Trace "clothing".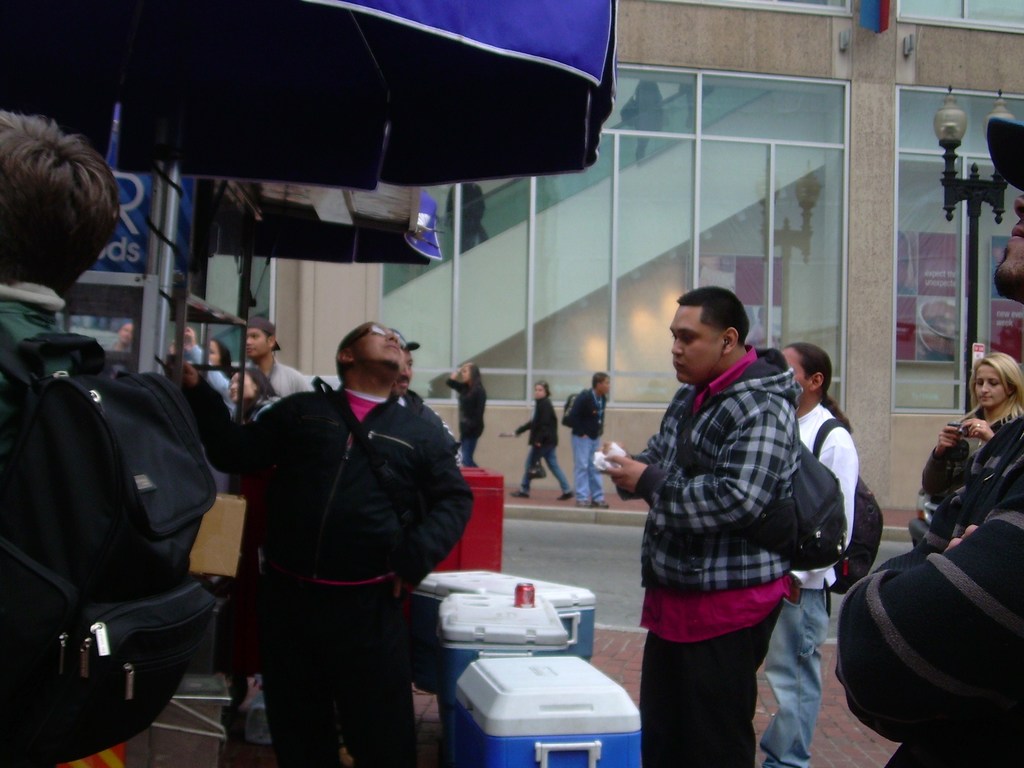
Traced to x1=611 y1=339 x2=804 y2=650.
